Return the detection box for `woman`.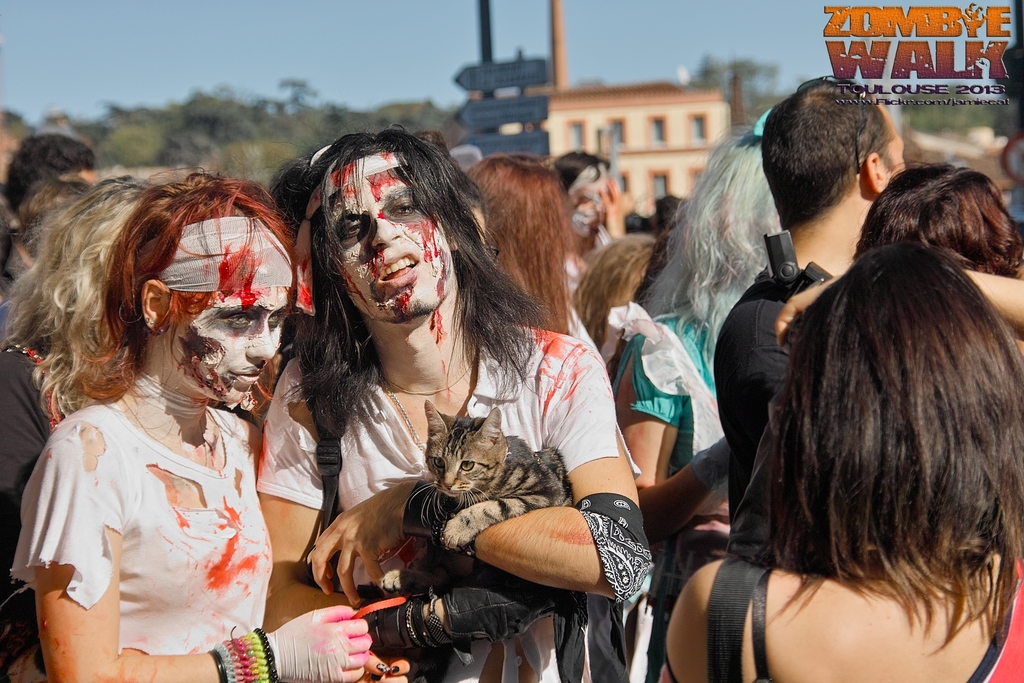
612 113 788 680.
